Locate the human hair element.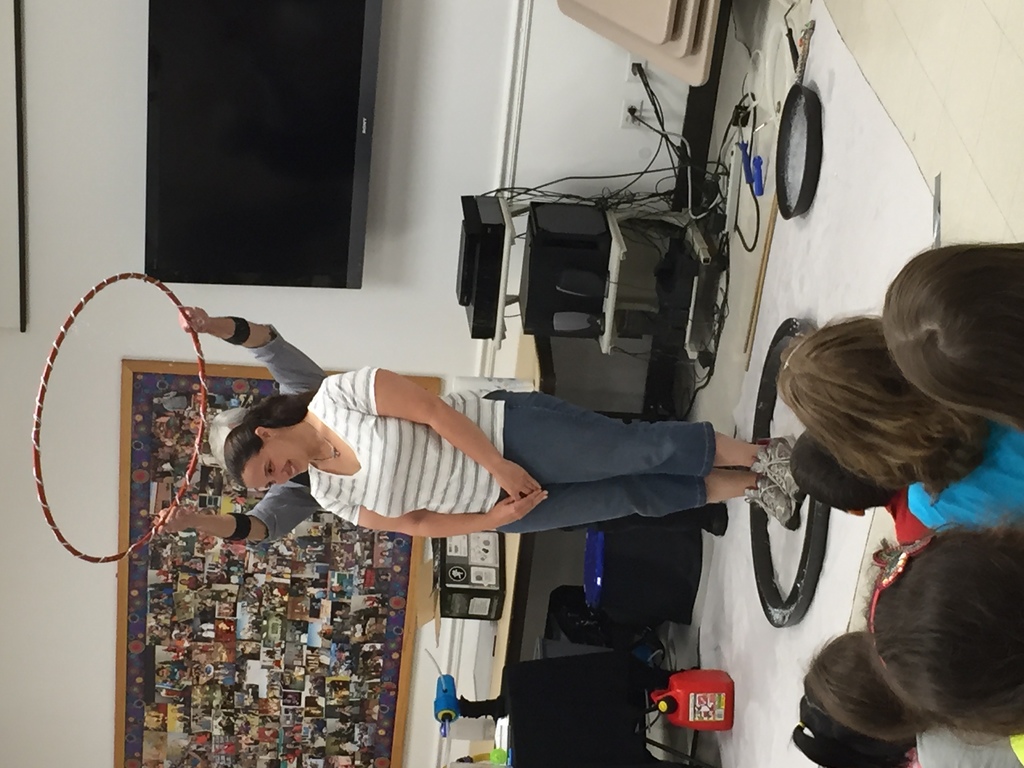
Element bbox: x1=785, y1=430, x2=892, y2=520.
